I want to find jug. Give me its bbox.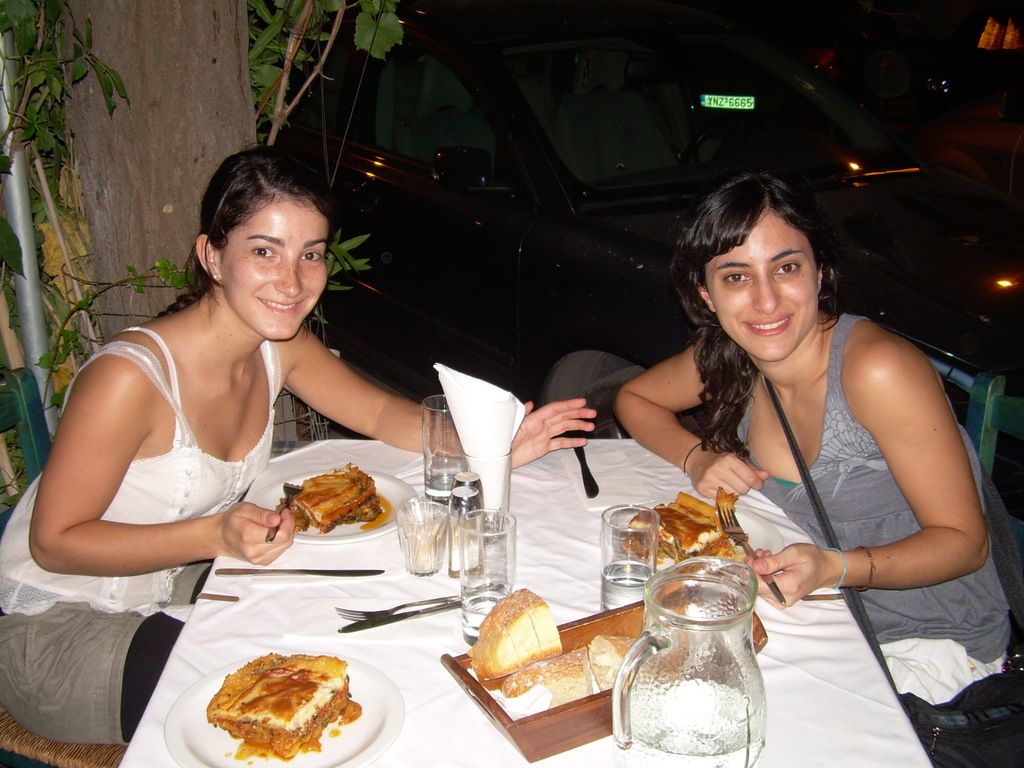
crop(609, 554, 764, 764).
